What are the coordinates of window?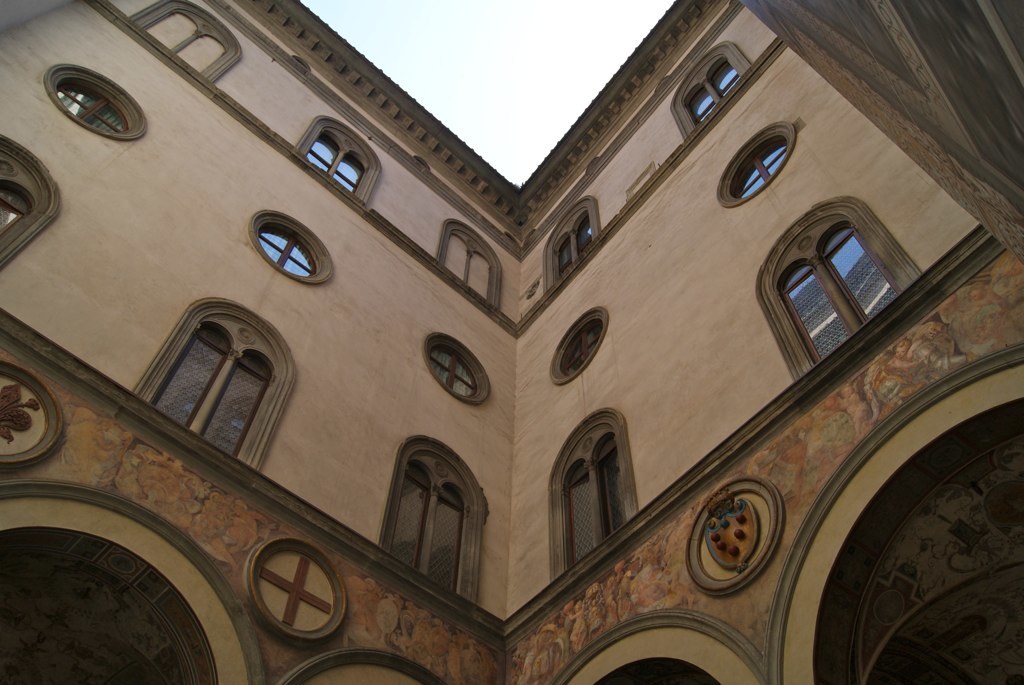
(550, 409, 642, 576).
